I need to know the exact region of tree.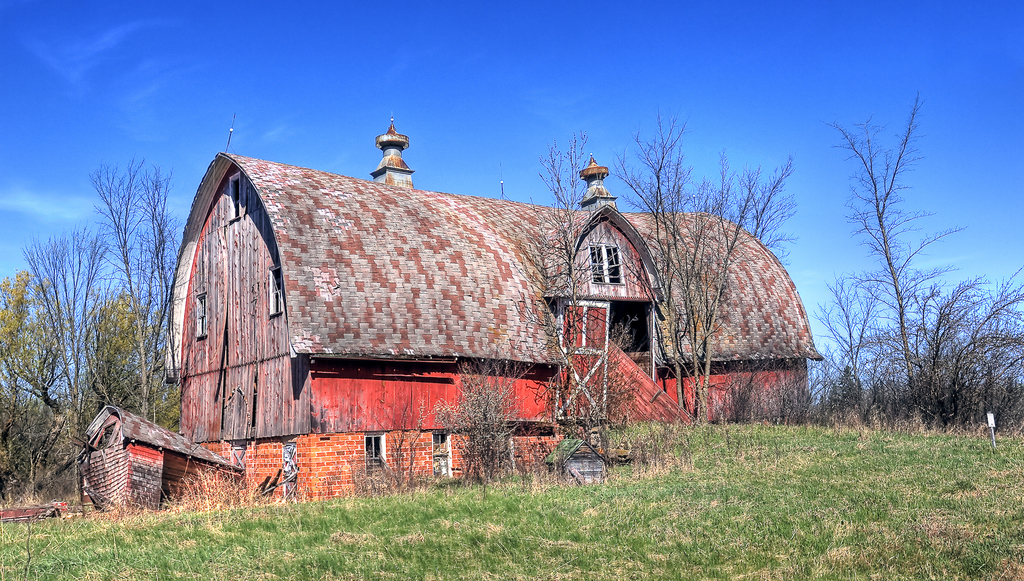
Region: <box>132,168,189,383</box>.
